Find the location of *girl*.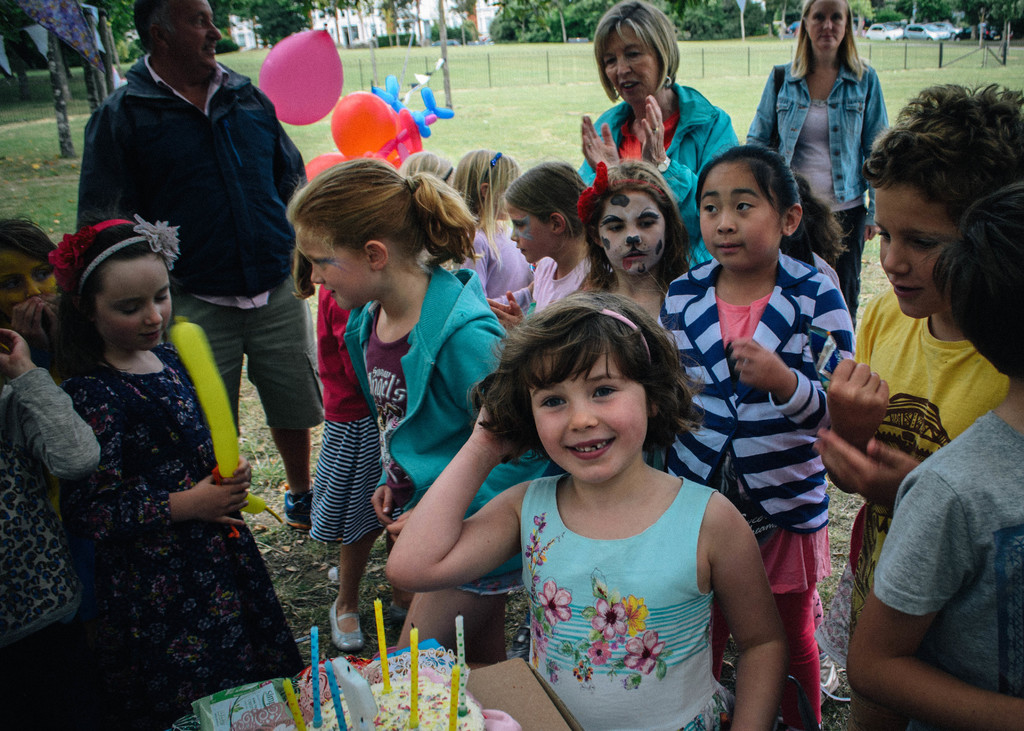
Location: bbox=(48, 195, 306, 728).
